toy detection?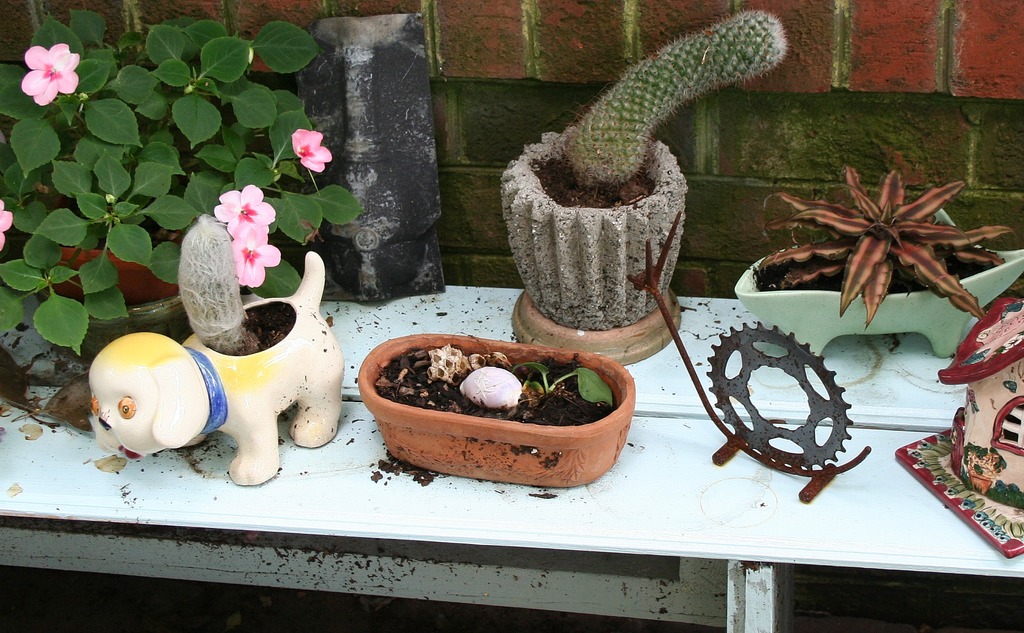
(x1=85, y1=252, x2=340, y2=479)
